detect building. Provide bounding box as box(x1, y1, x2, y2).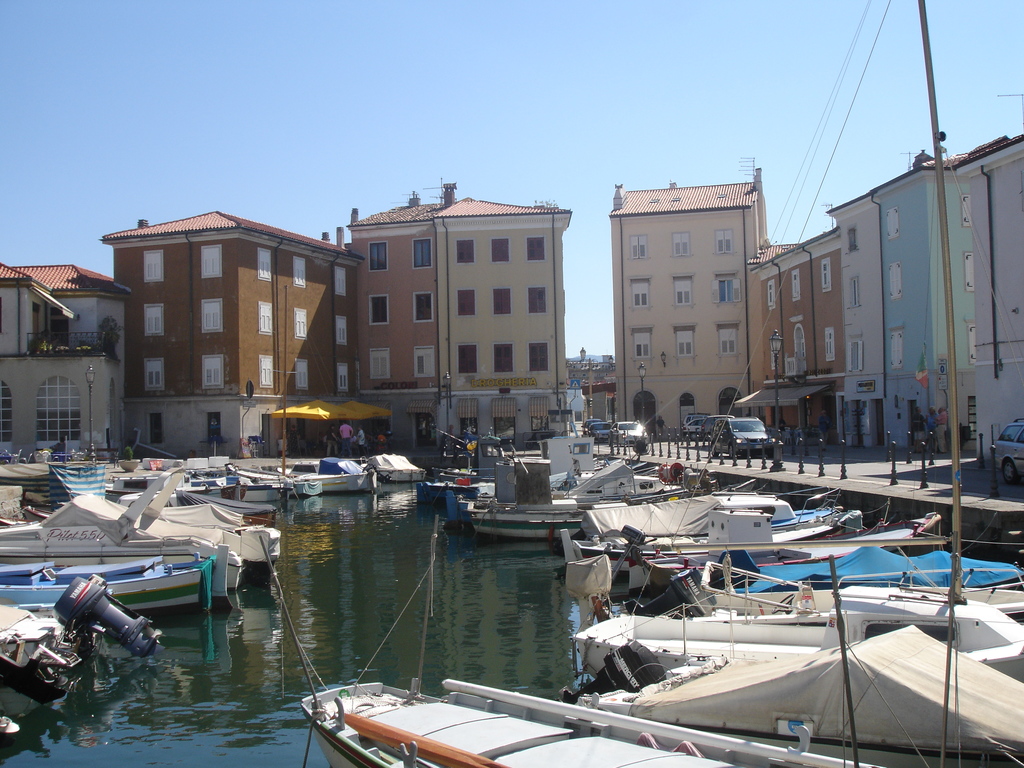
box(0, 260, 132, 466).
